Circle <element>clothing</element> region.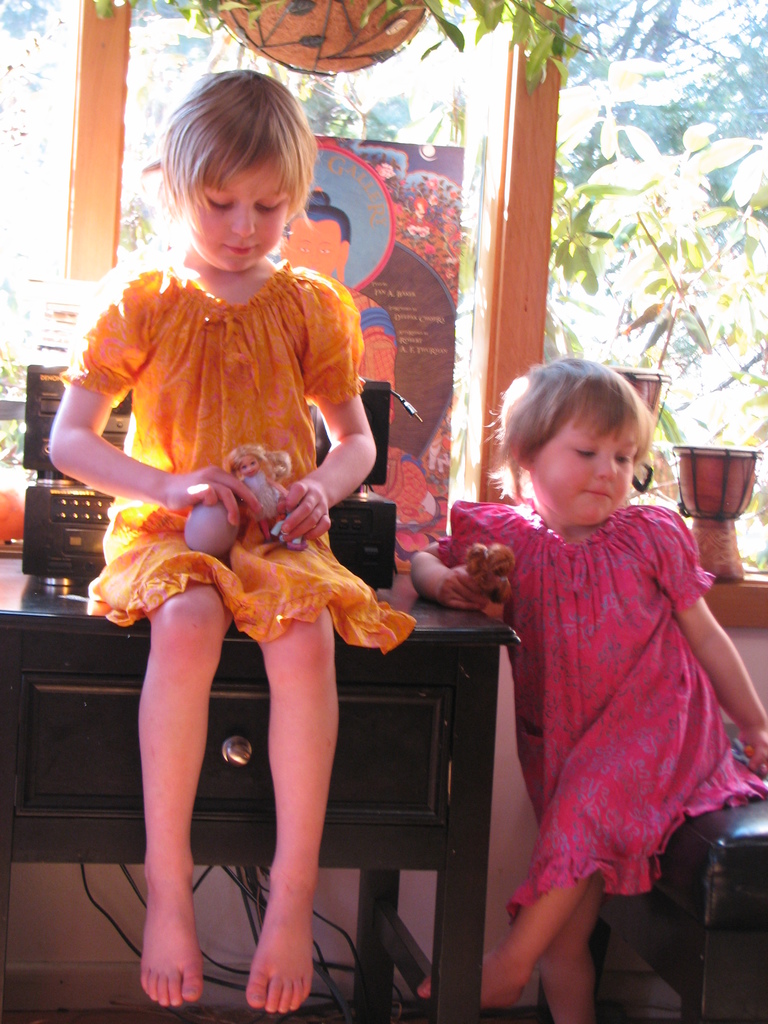
Region: {"left": 58, "top": 259, "right": 417, "bottom": 654}.
